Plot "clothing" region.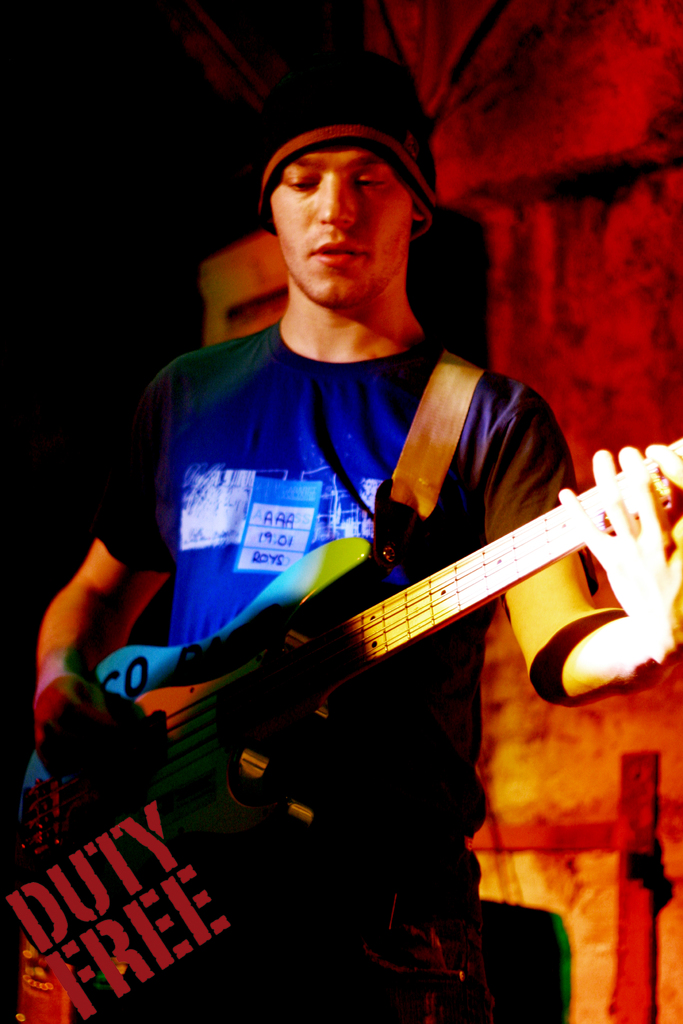
Plotted at select_region(88, 316, 597, 1023).
